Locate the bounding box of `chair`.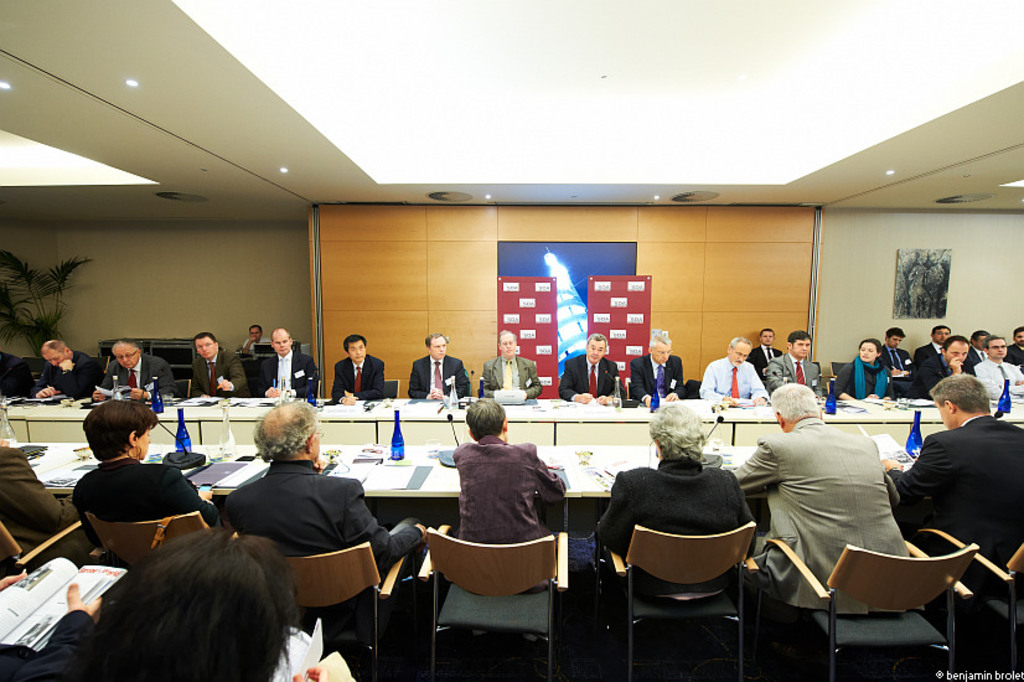
Bounding box: [x1=826, y1=362, x2=848, y2=399].
